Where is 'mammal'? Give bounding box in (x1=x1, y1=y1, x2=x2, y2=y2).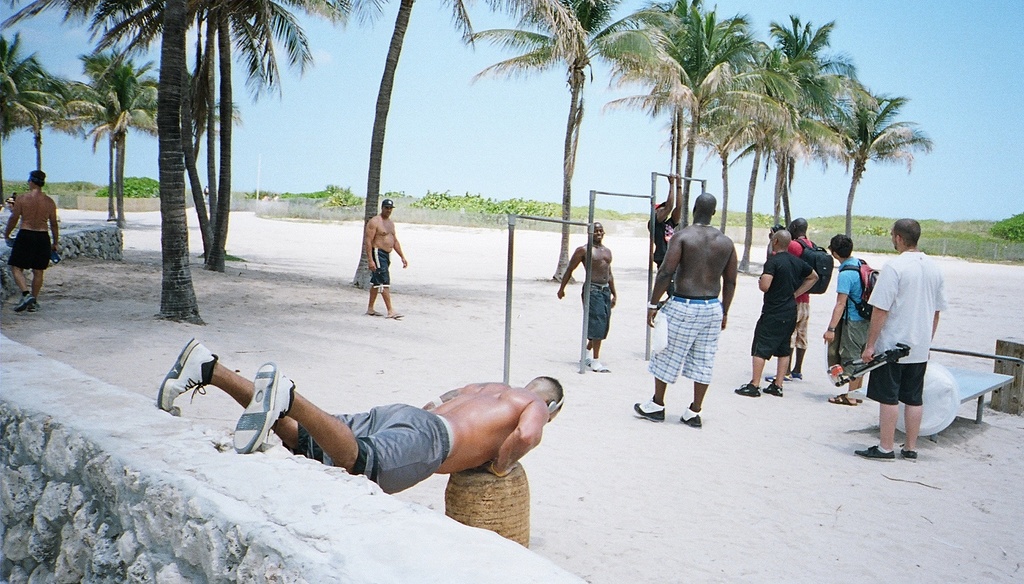
(x1=4, y1=170, x2=61, y2=314).
